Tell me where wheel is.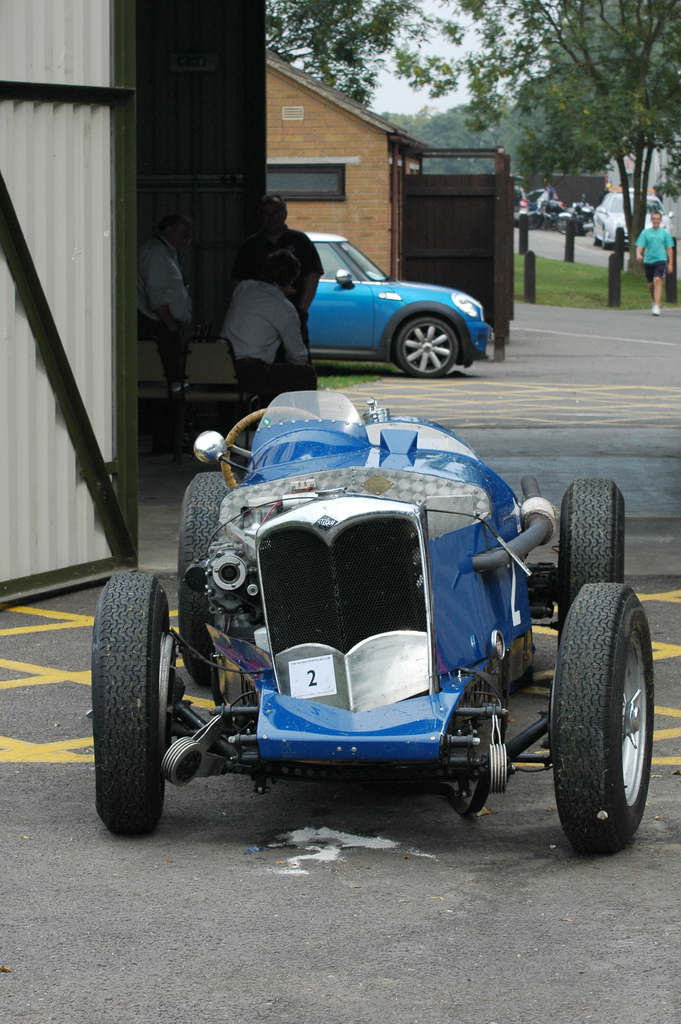
wheel is at [x1=386, y1=297, x2=473, y2=365].
